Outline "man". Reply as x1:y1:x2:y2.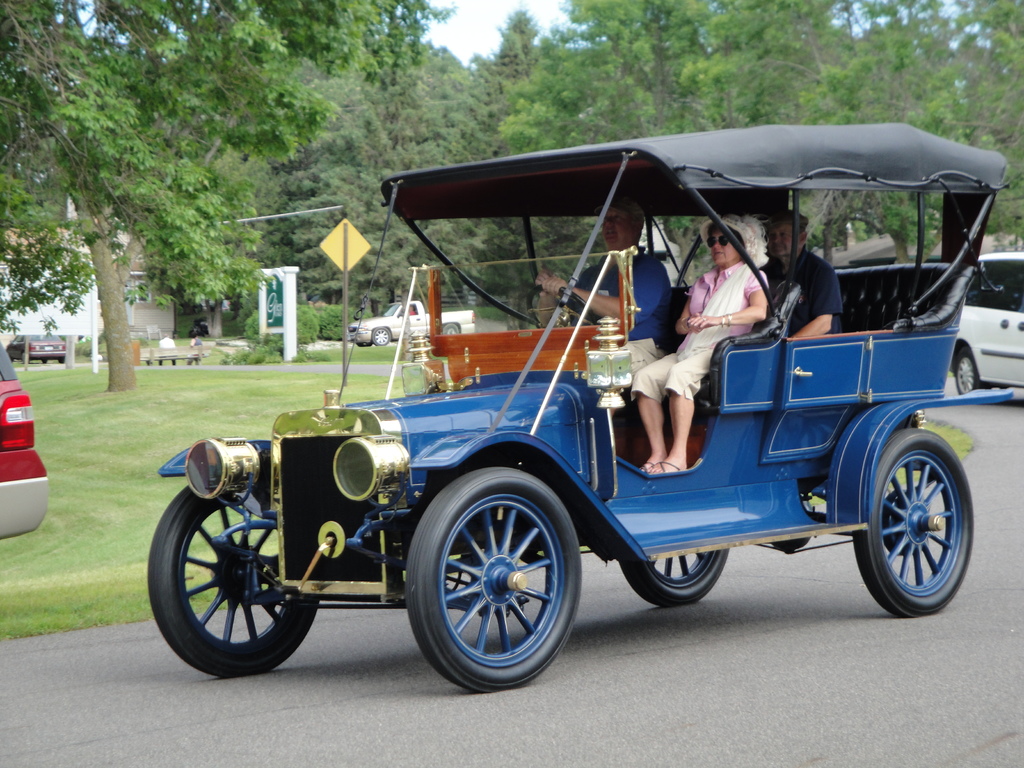
751:209:850:342.
